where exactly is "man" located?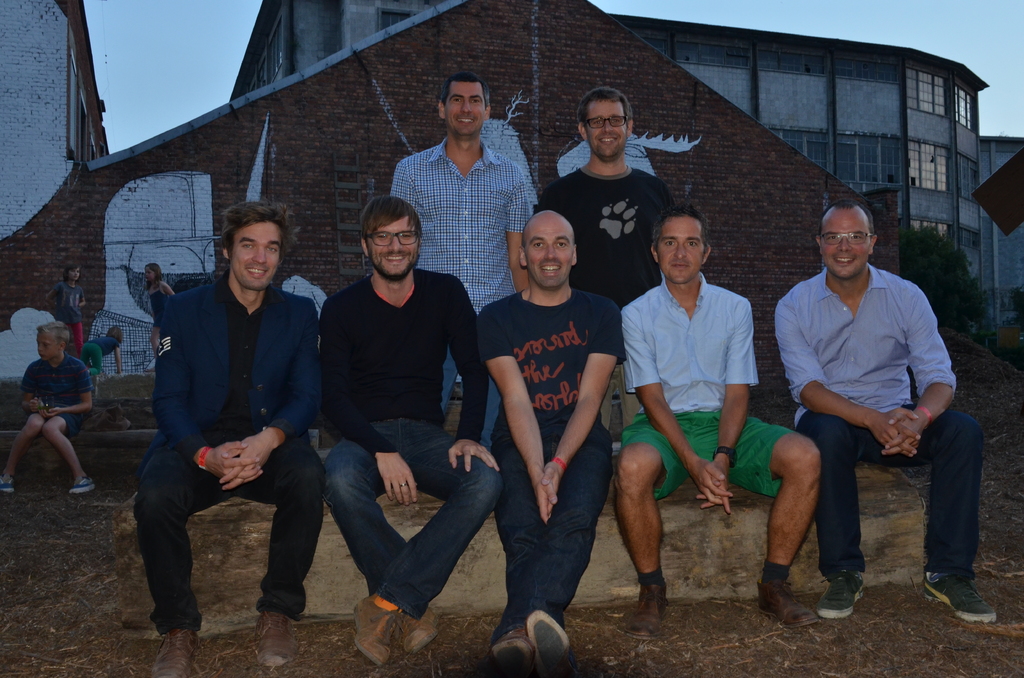
Its bounding box is [left=604, top=197, right=824, bottom=633].
